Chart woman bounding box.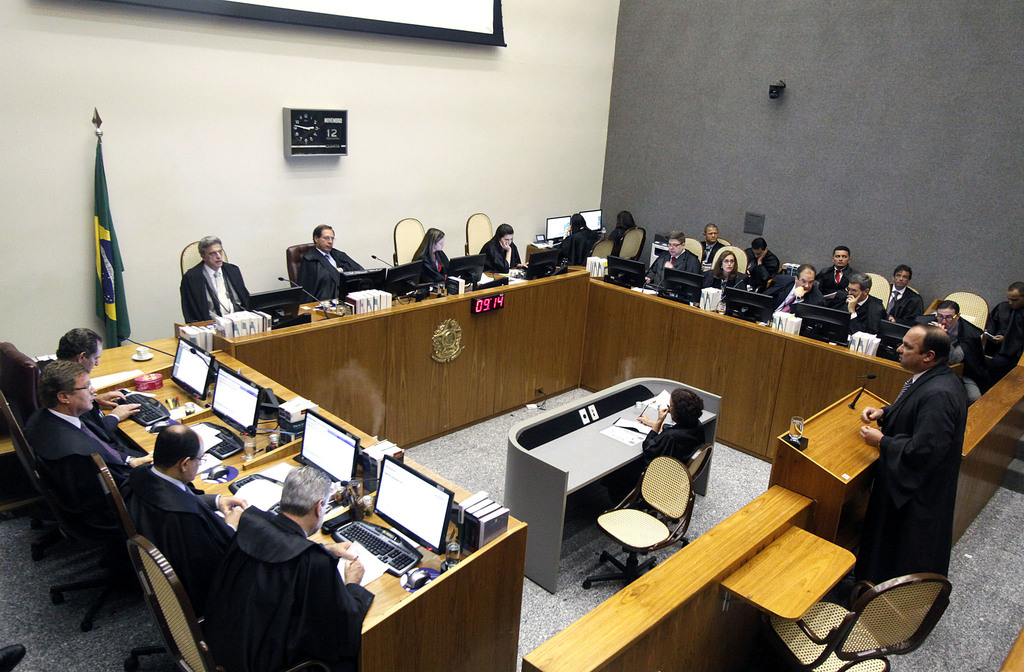
Charted: [x1=695, y1=249, x2=748, y2=302].
